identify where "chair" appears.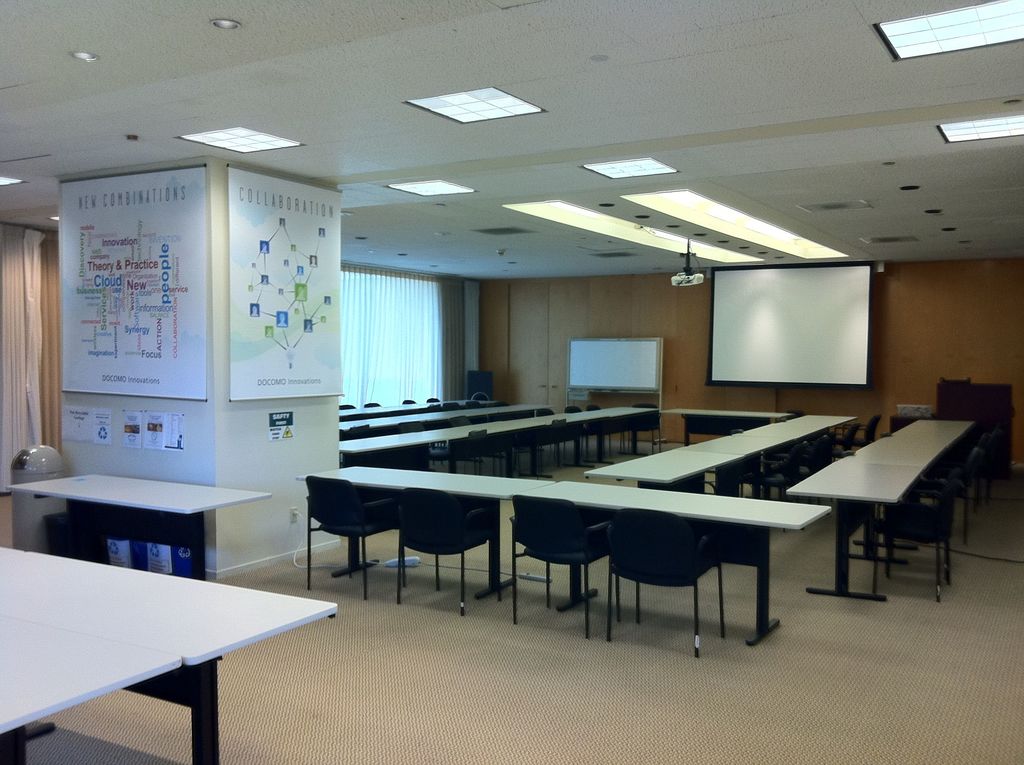
Appears at bbox=[467, 398, 481, 410].
